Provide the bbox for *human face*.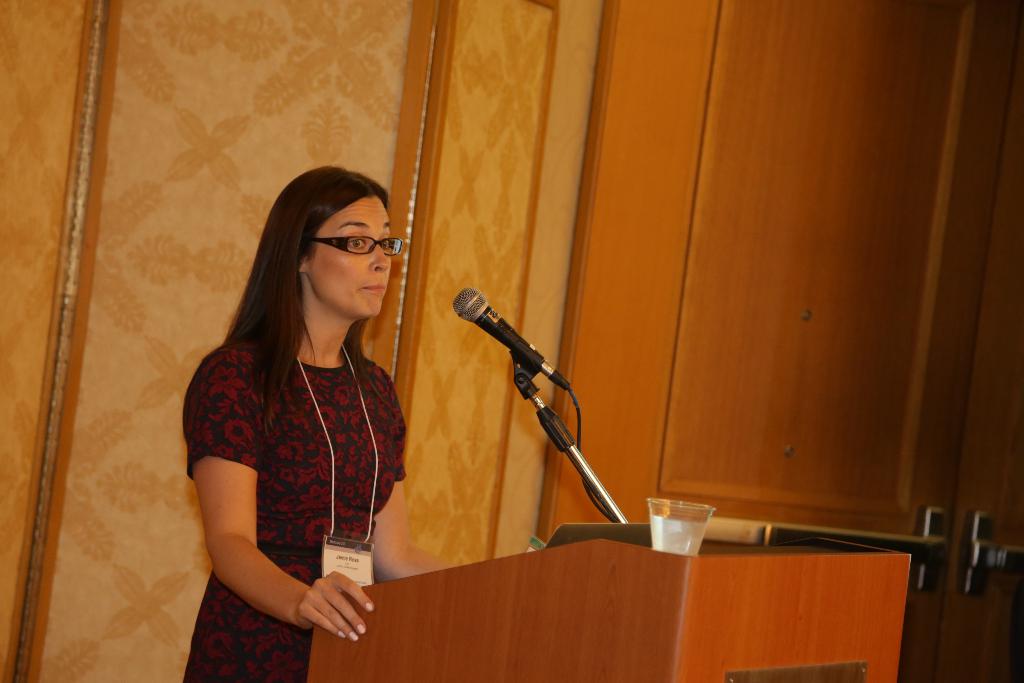
310/196/394/313.
